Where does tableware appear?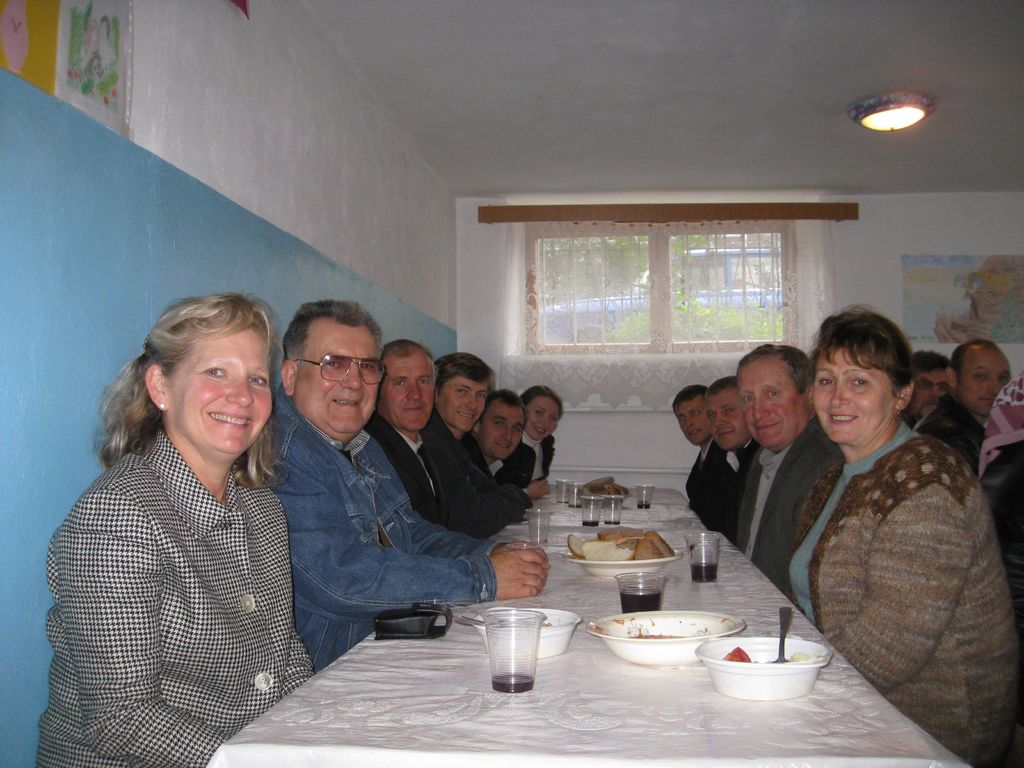
Appears at detection(578, 492, 604, 529).
